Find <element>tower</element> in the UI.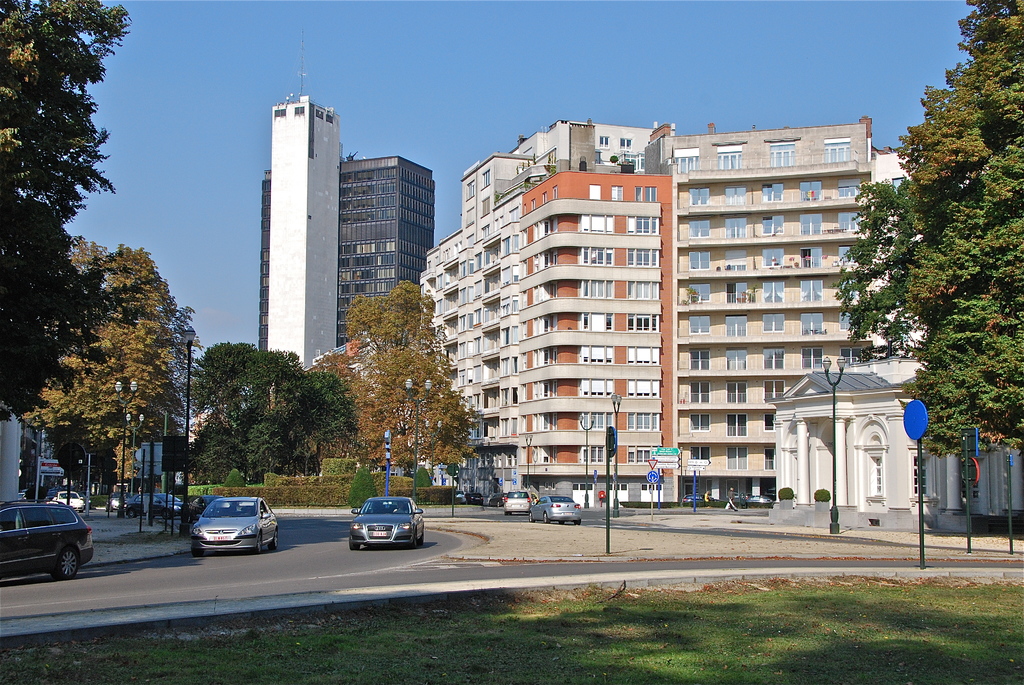
UI element at box=[233, 54, 406, 361].
